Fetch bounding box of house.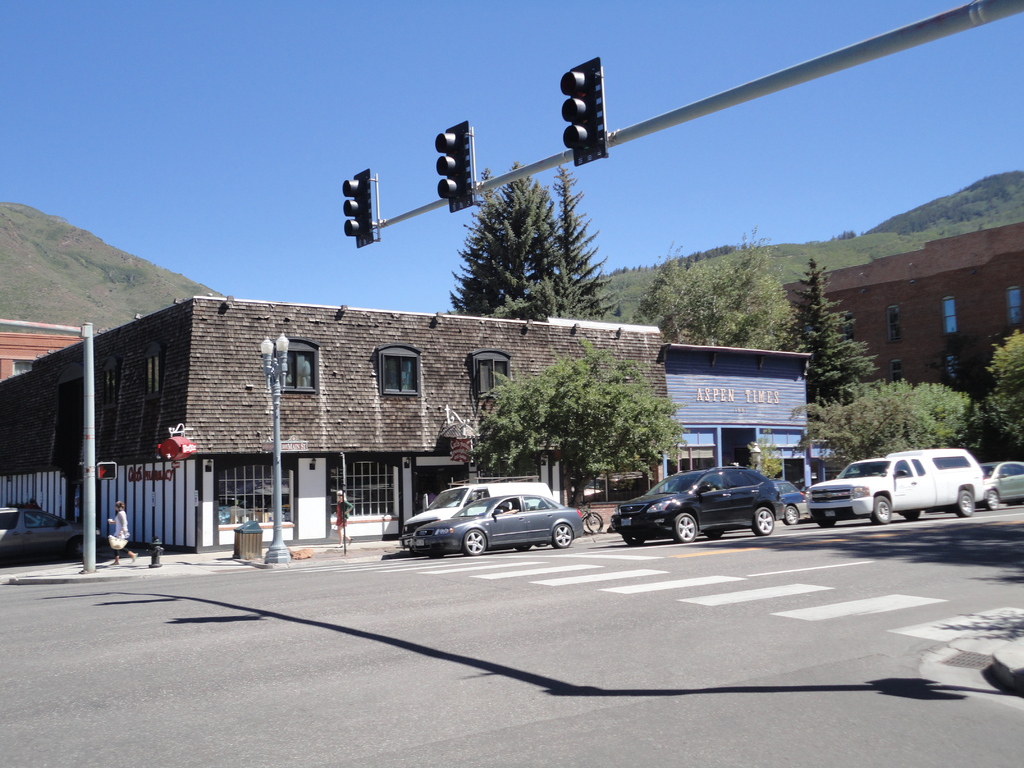
Bbox: 84, 283, 702, 545.
